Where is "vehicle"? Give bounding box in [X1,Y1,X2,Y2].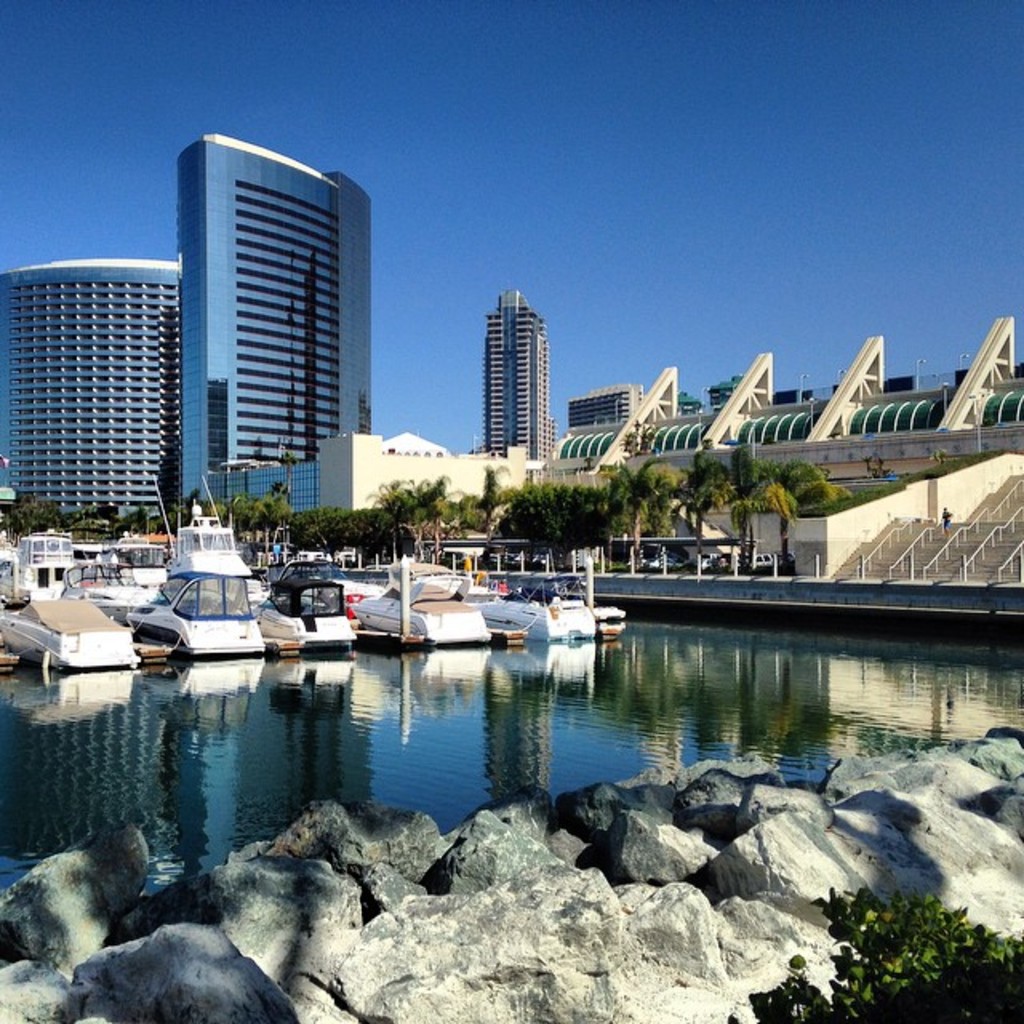
[358,555,486,656].
